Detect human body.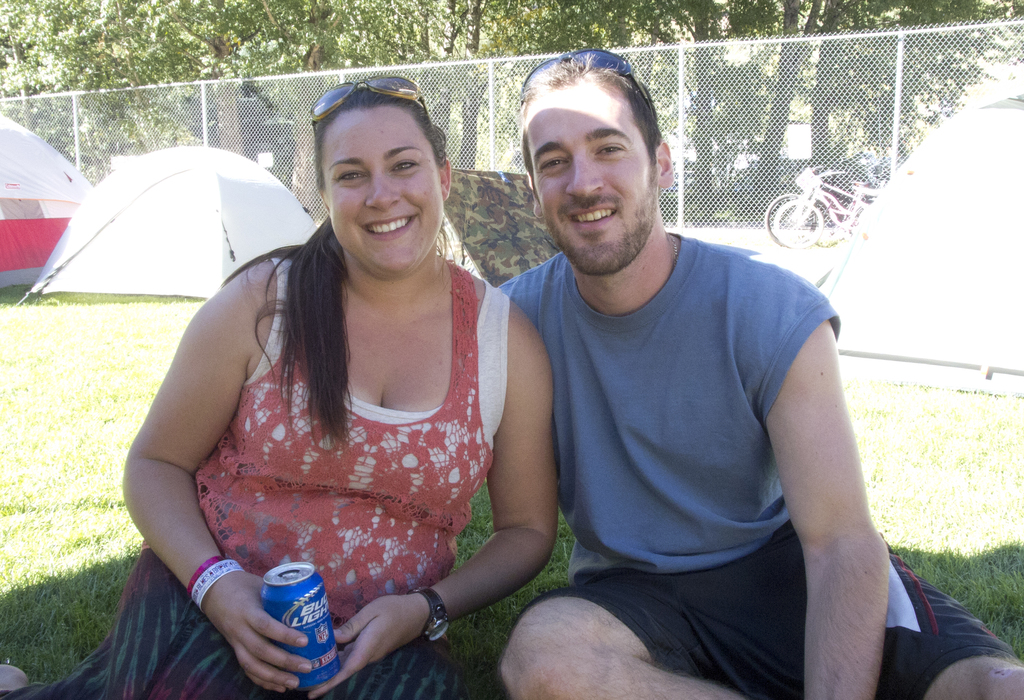
Detected at bbox=(499, 57, 1022, 699).
